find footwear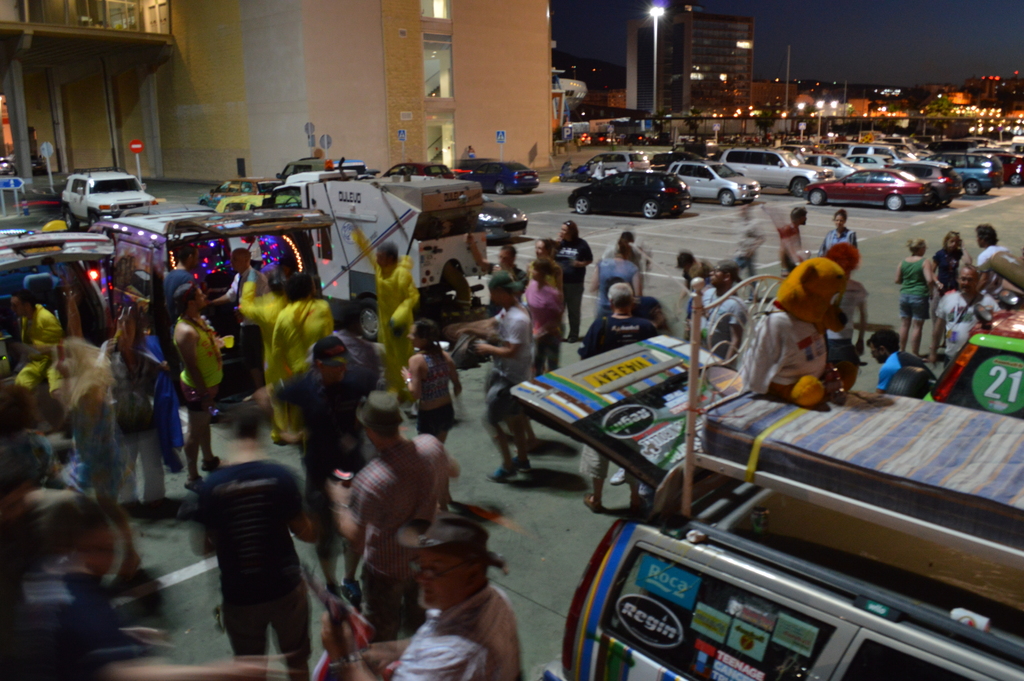
select_region(486, 461, 514, 482)
